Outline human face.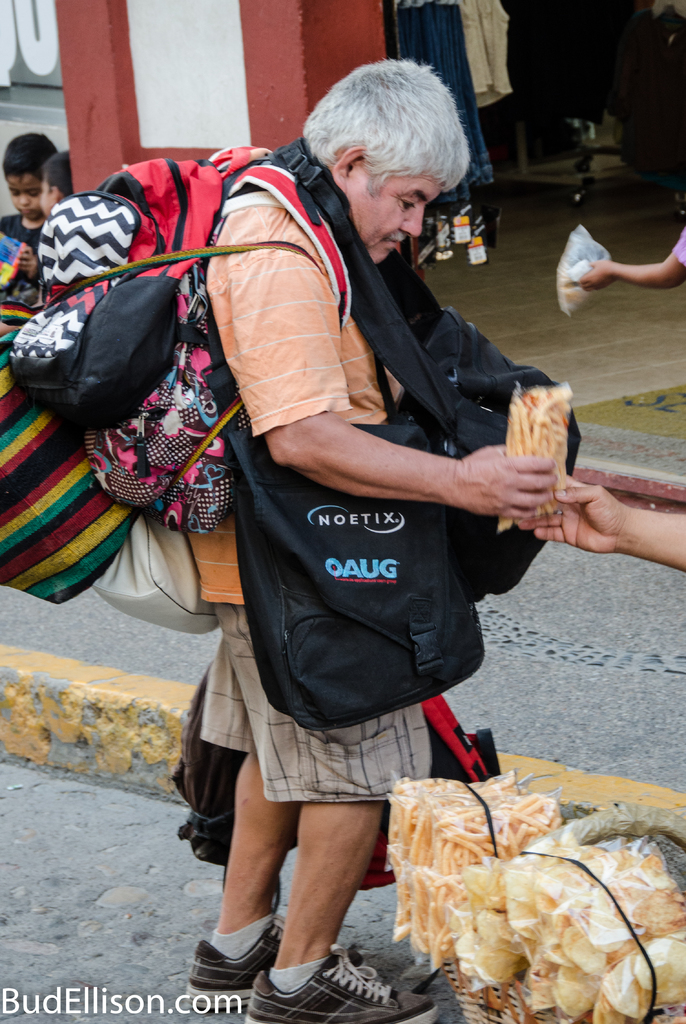
Outline: 38,177,52,218.
